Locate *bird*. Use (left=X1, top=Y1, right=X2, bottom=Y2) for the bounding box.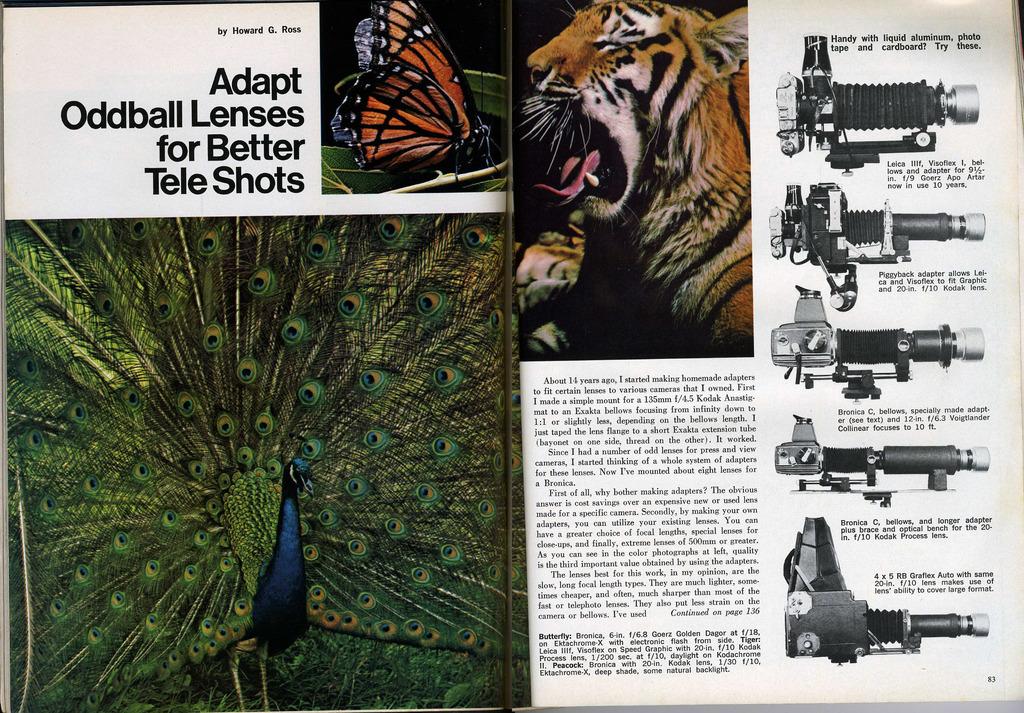
(left=0, top=212, right=522, bottom=708).
